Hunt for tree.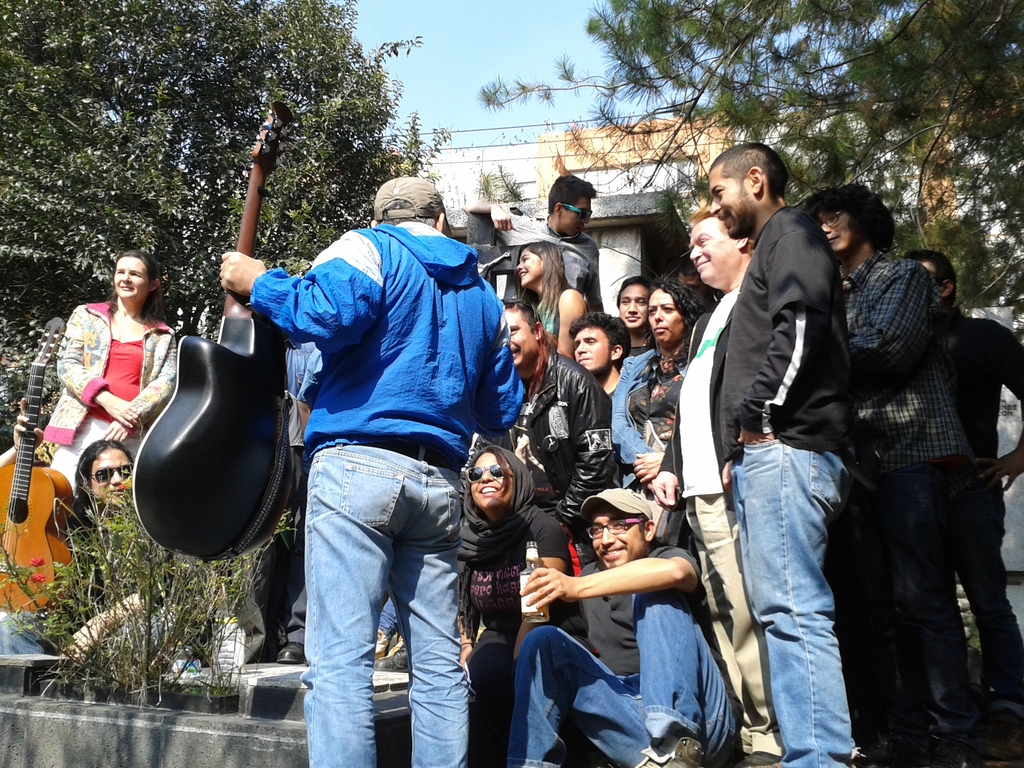
Hunted down at box(488, 3, 1023, 351).
